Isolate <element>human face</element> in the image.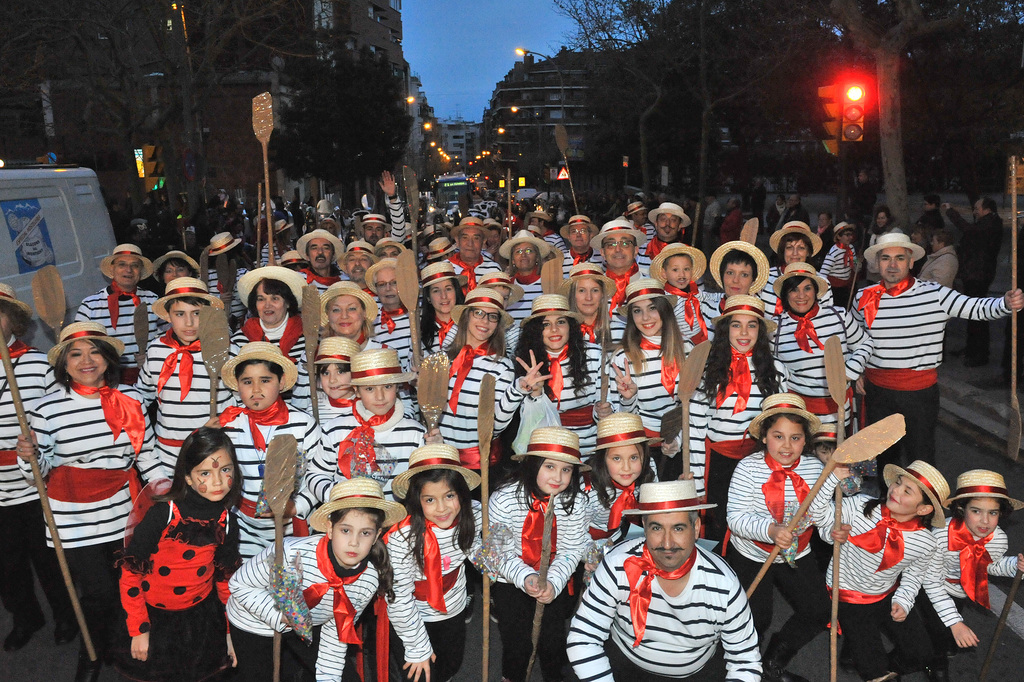
Isolated region: bbox=[360, 378, 399, 414].
